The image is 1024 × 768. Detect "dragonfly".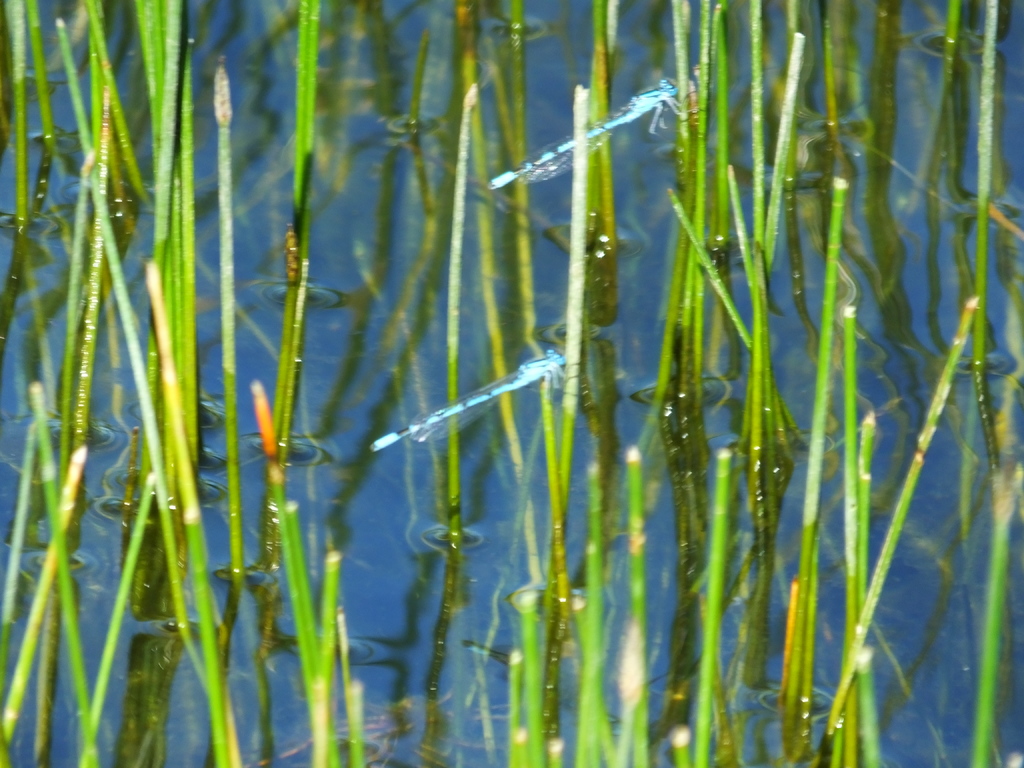
Detection: (left=484, top=77, right=697, bottom=193).
